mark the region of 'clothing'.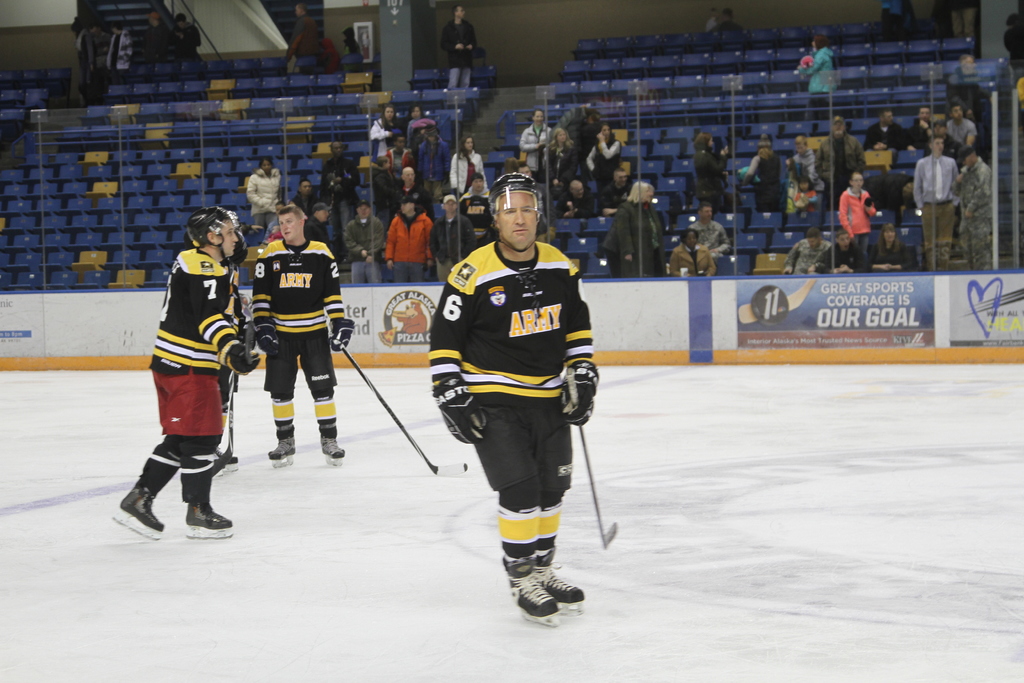
Region: detection(147, 243, 244, 460).
